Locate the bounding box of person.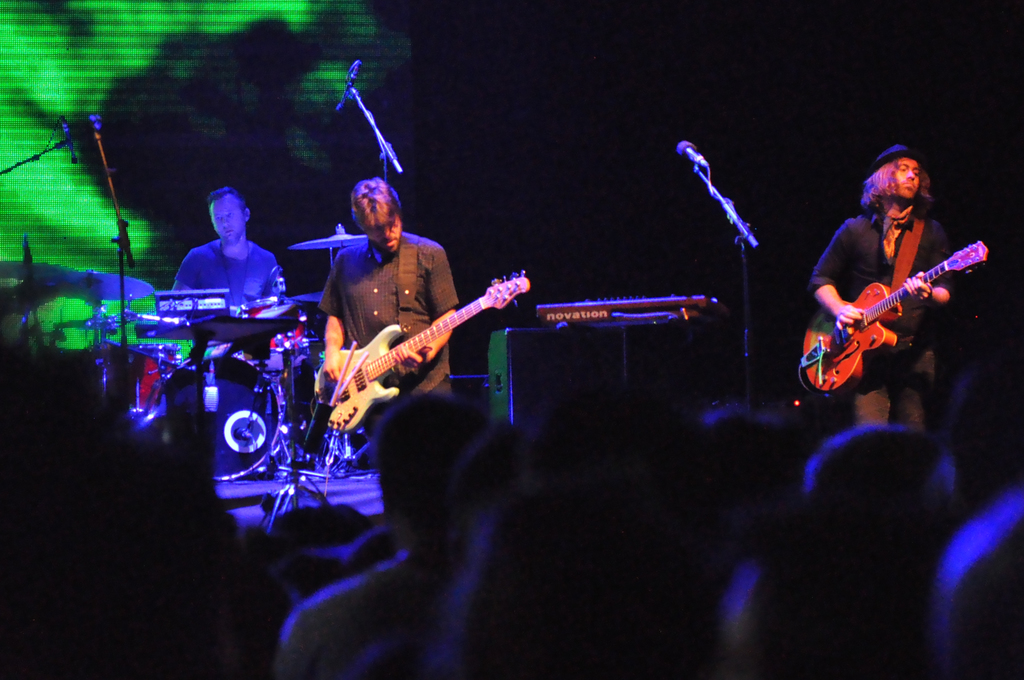
Bounding box: l=815, t=152, r=961, b=426.
